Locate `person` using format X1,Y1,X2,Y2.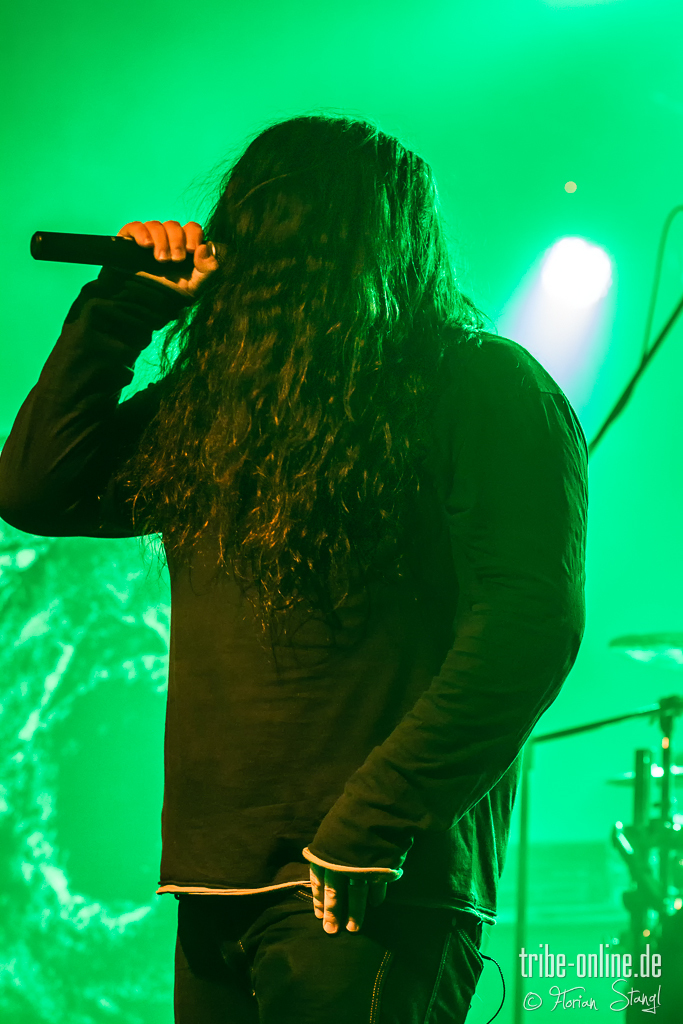
34,124,619,964.
